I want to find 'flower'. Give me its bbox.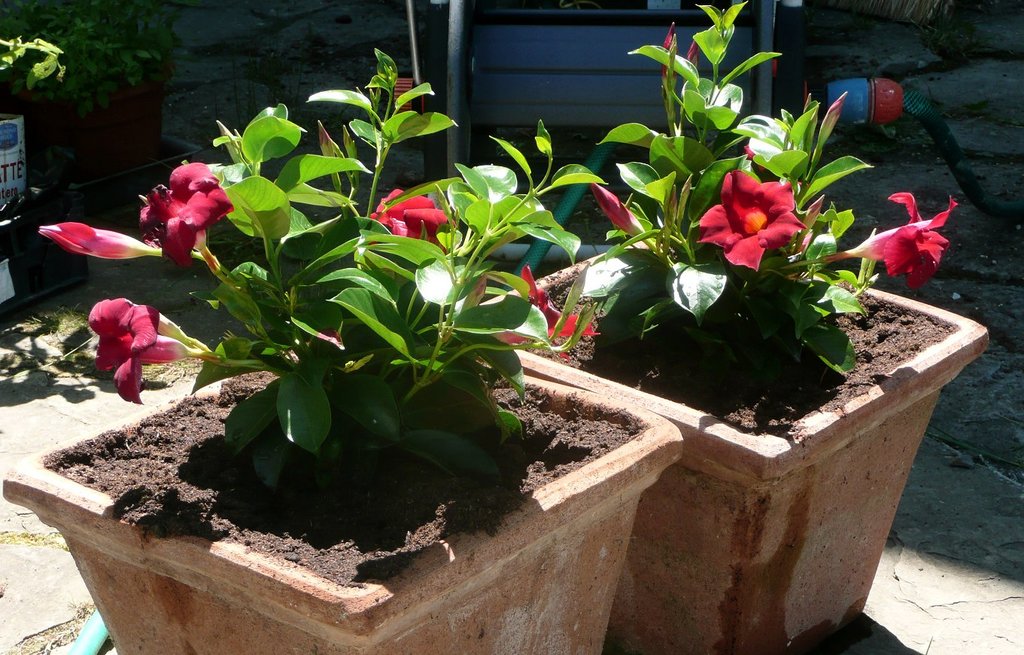
[692,166,810,276].
